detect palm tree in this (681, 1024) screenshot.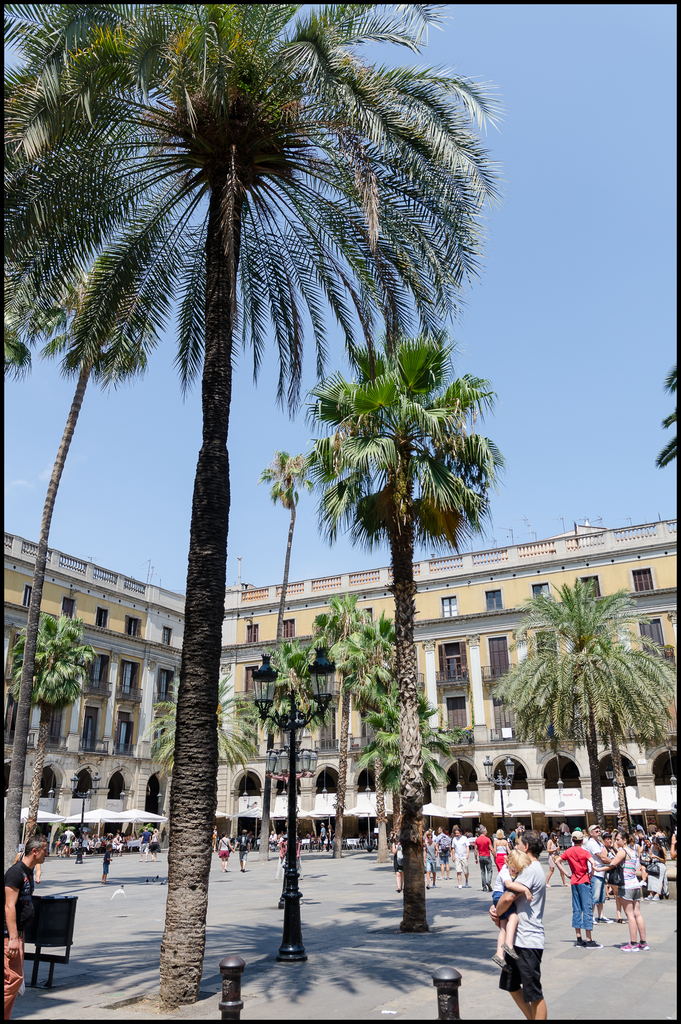
Detection: <bbox>310, 603, 392, 886</bbox>.
